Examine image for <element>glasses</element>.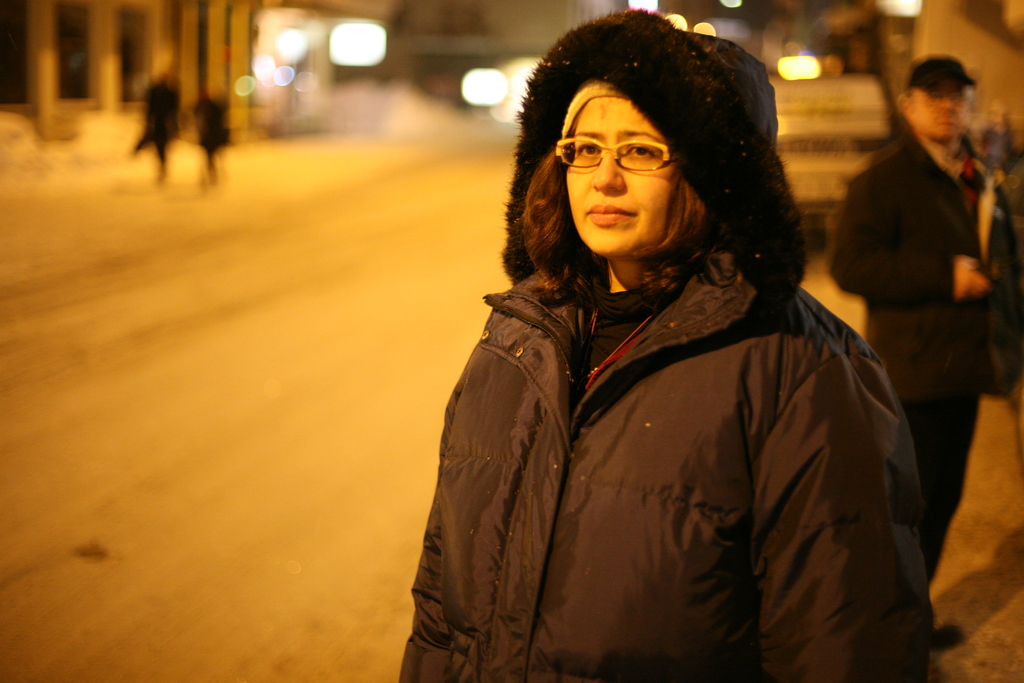
Examination result: locate(553, 133, 671, 172).
